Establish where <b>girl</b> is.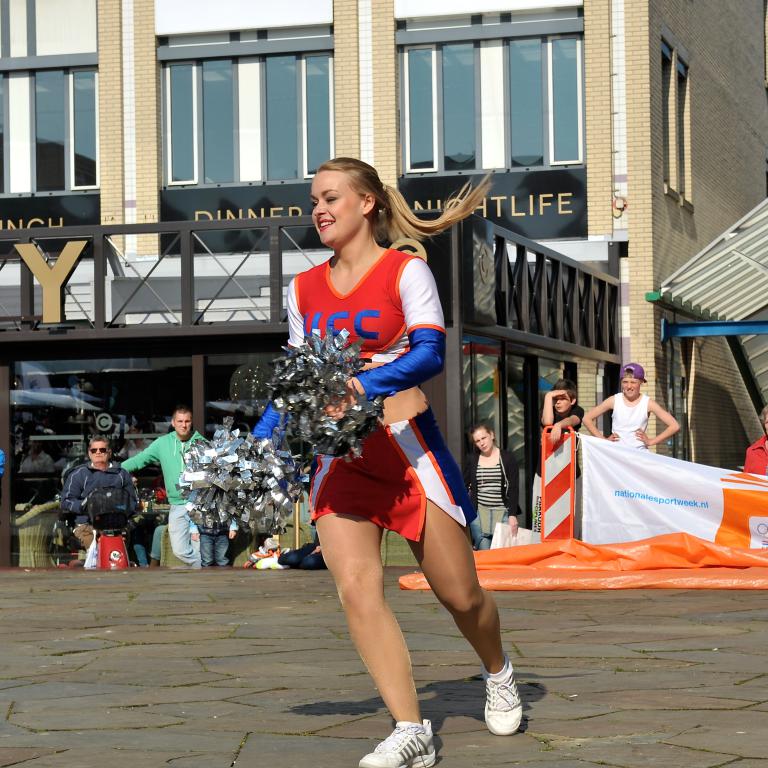
Established at locate(283, 156, 526, 767).
